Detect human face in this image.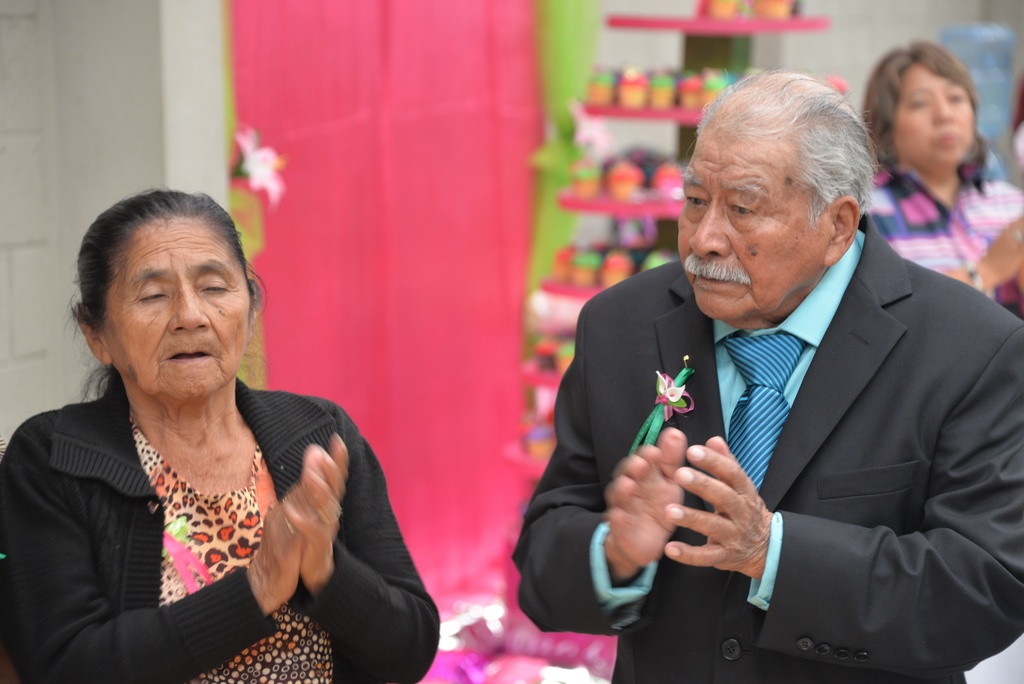
Detection: region(100, 220, 253, 409).
